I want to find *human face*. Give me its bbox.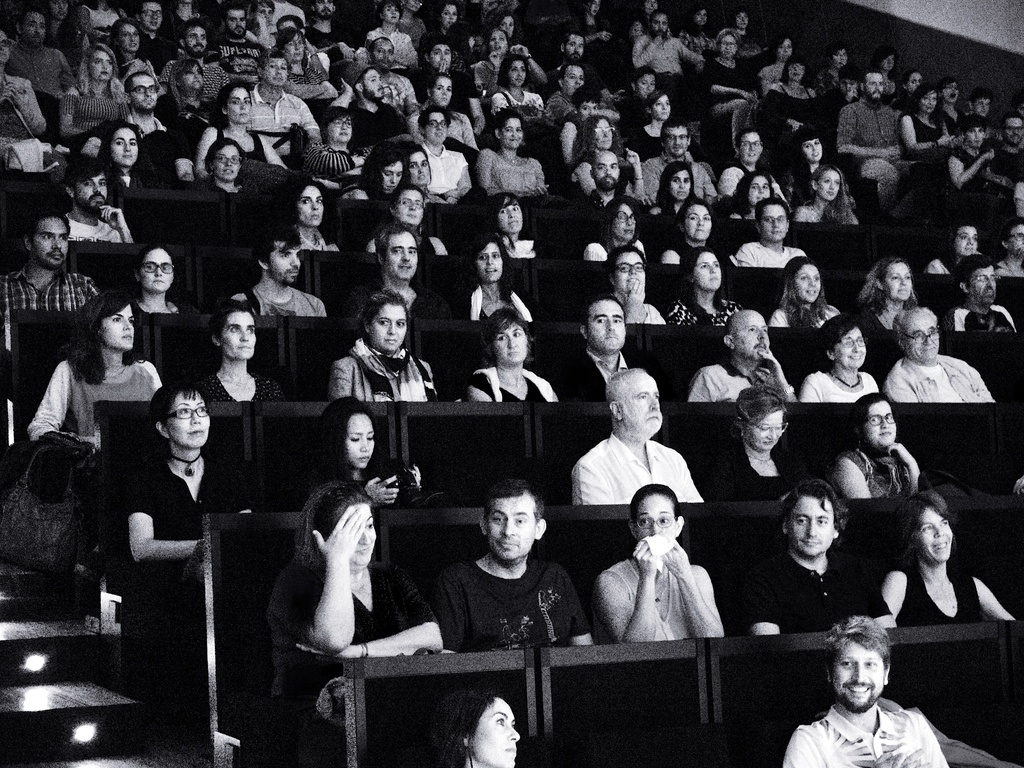
909:73:925:90.
